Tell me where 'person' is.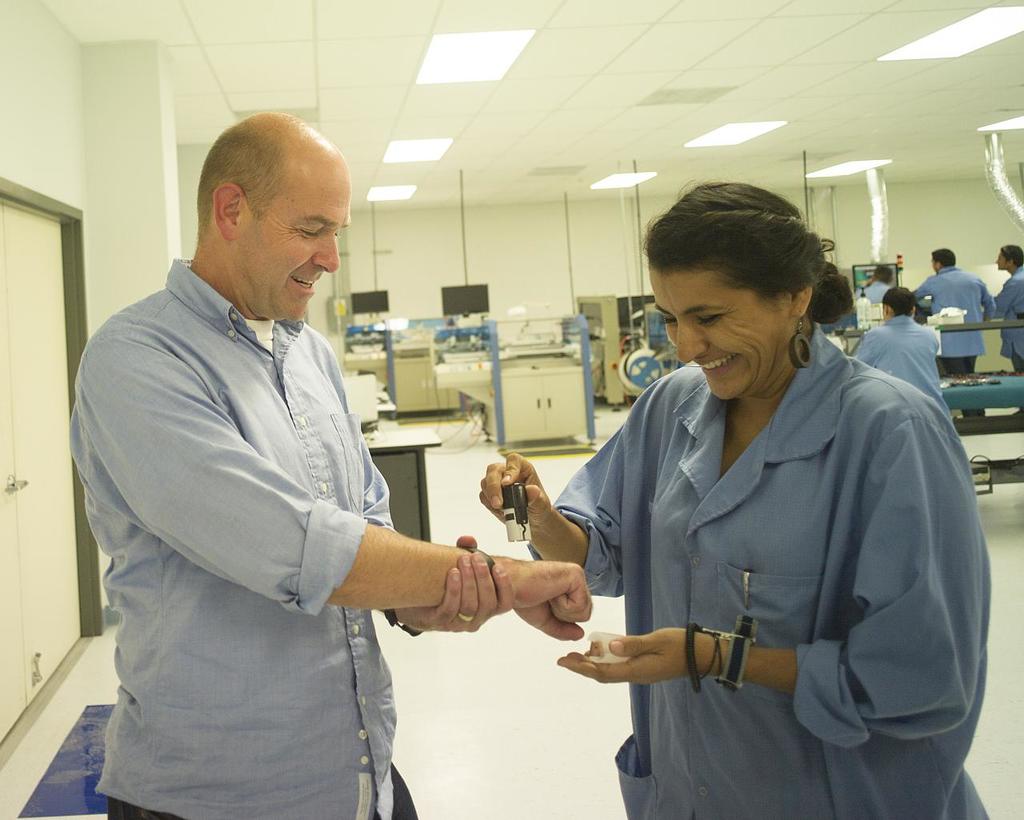
'person' is at {"left": 981, "top": 244, "right": 1023, "bottom": 422}.
